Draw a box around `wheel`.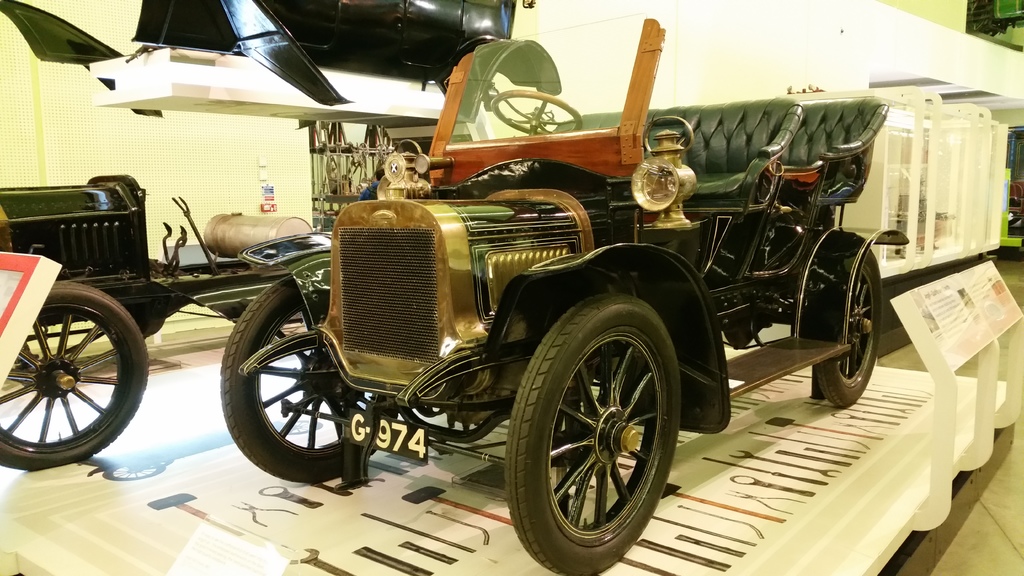
BBox(499, 293, 692, 565).
